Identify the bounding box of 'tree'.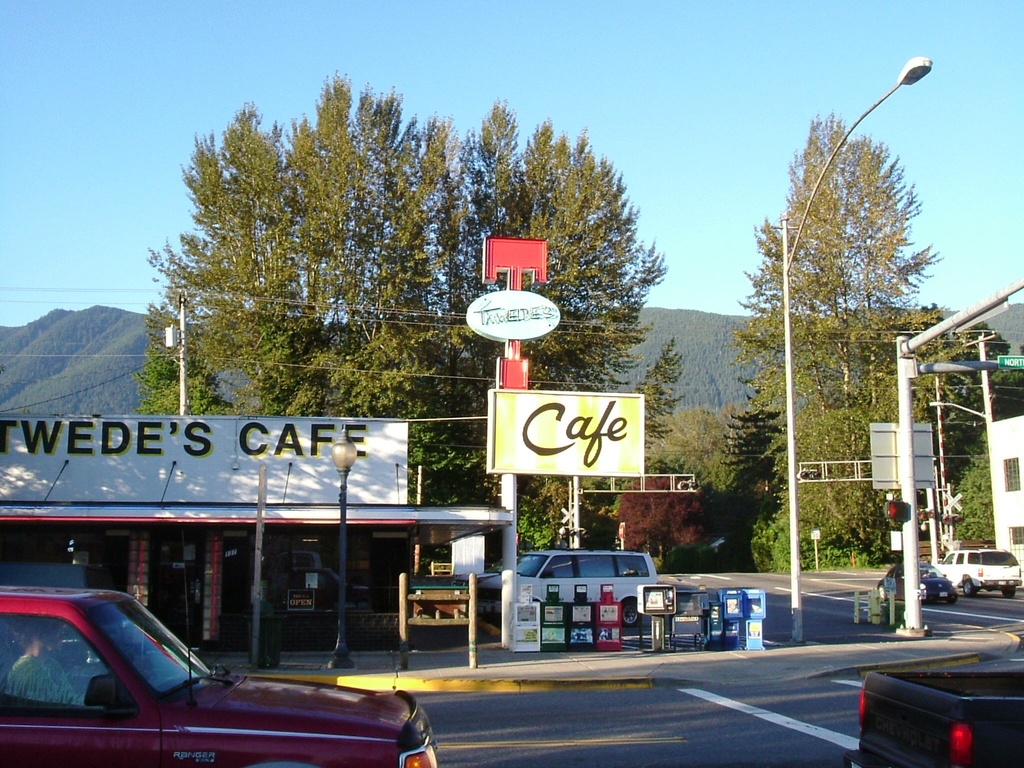
140:298:221:415.
